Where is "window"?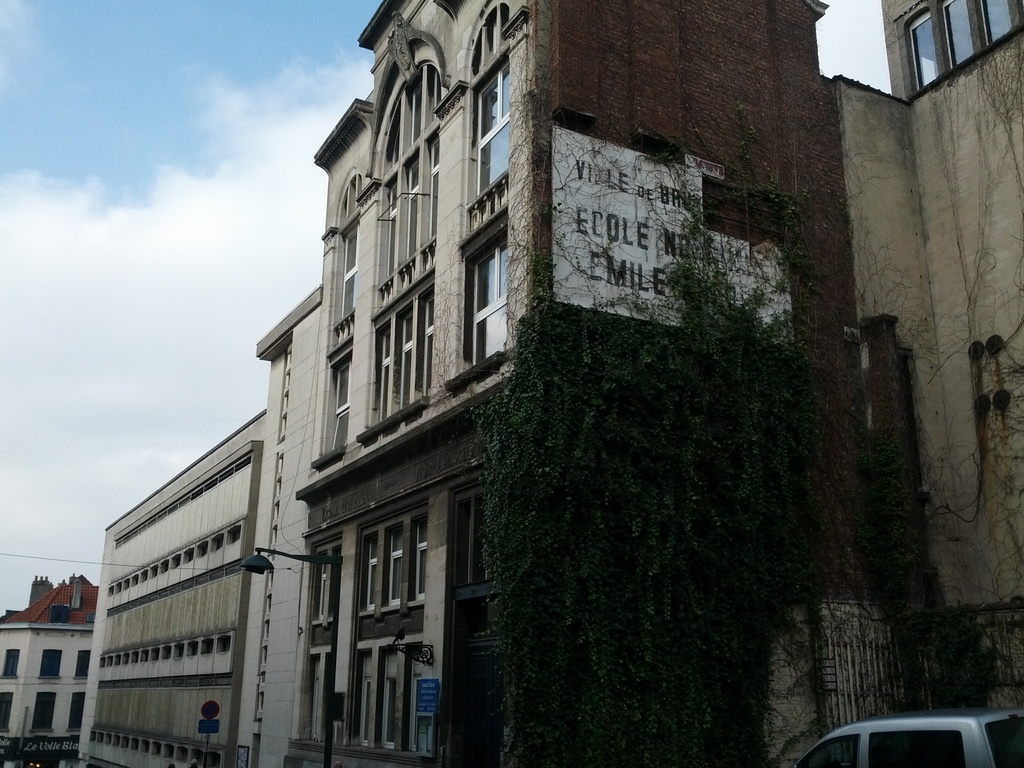
region(909, 12, 941, 89).
